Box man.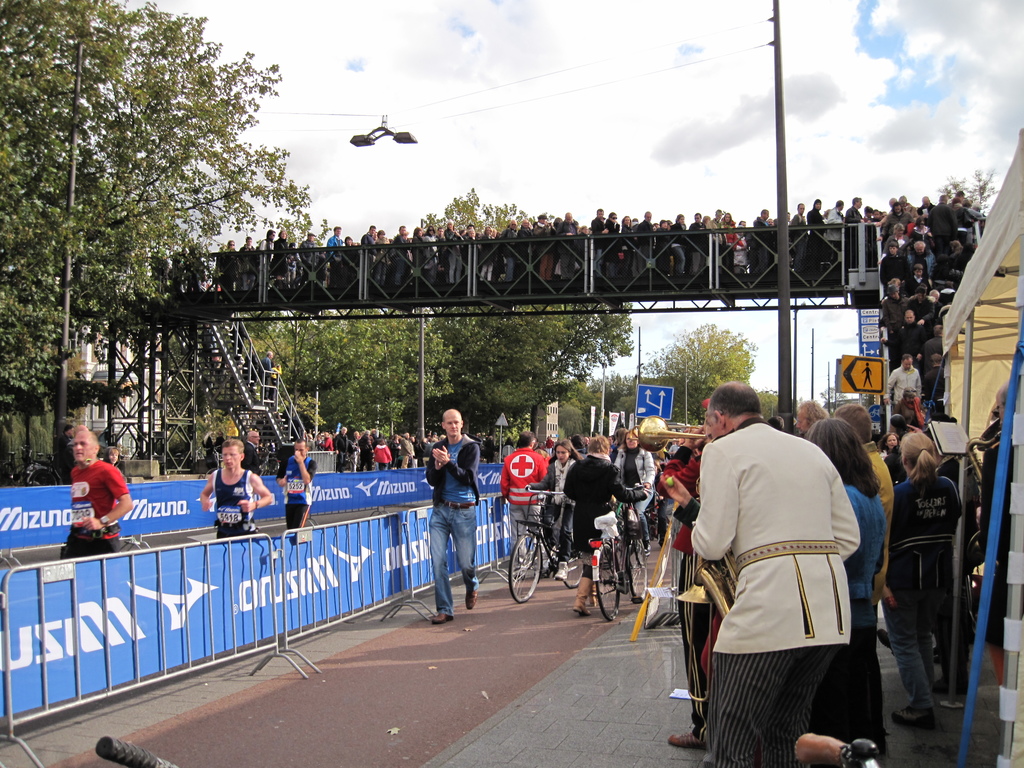
<region>876, 282, 908, 346</region>.
